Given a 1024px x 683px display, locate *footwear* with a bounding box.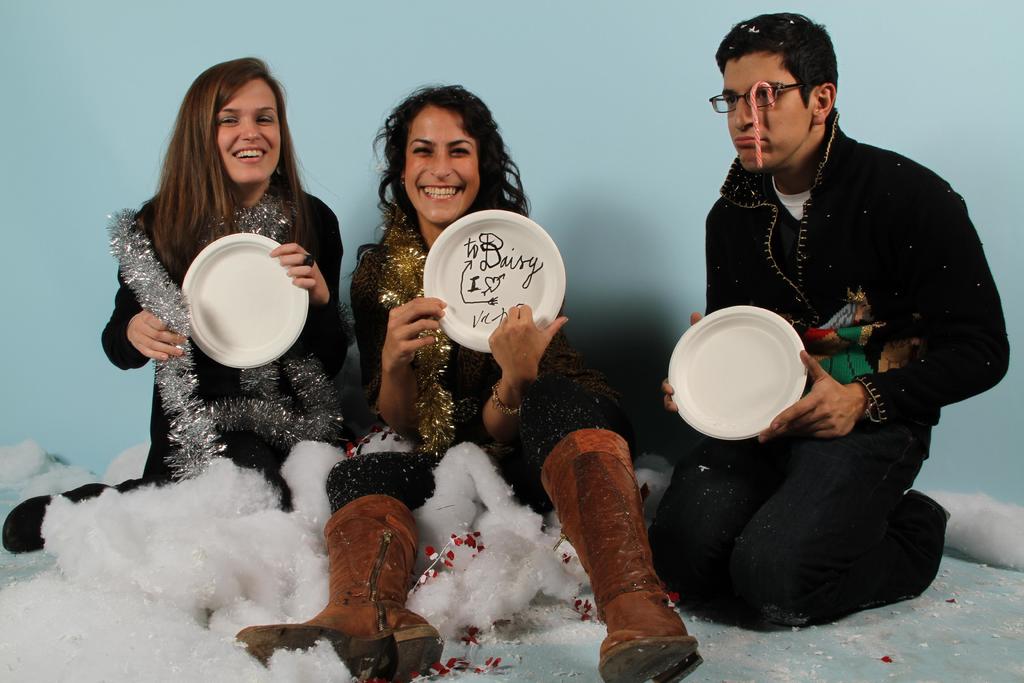
Located: 539,429,705,682.
